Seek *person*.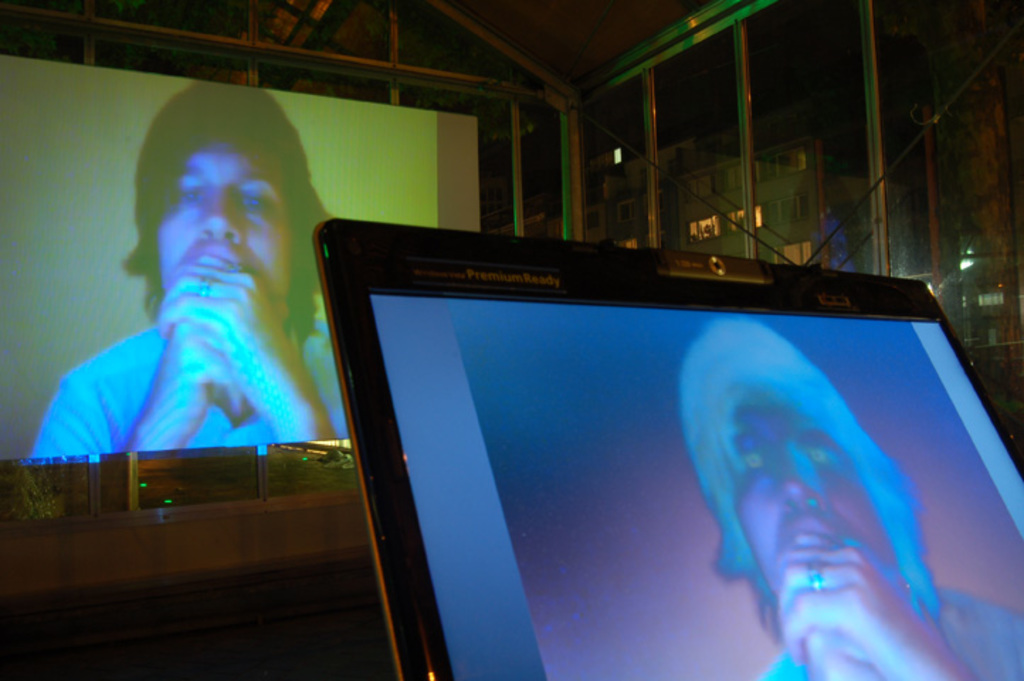
[x1=54, y1=102, x2=335, y2=528].
